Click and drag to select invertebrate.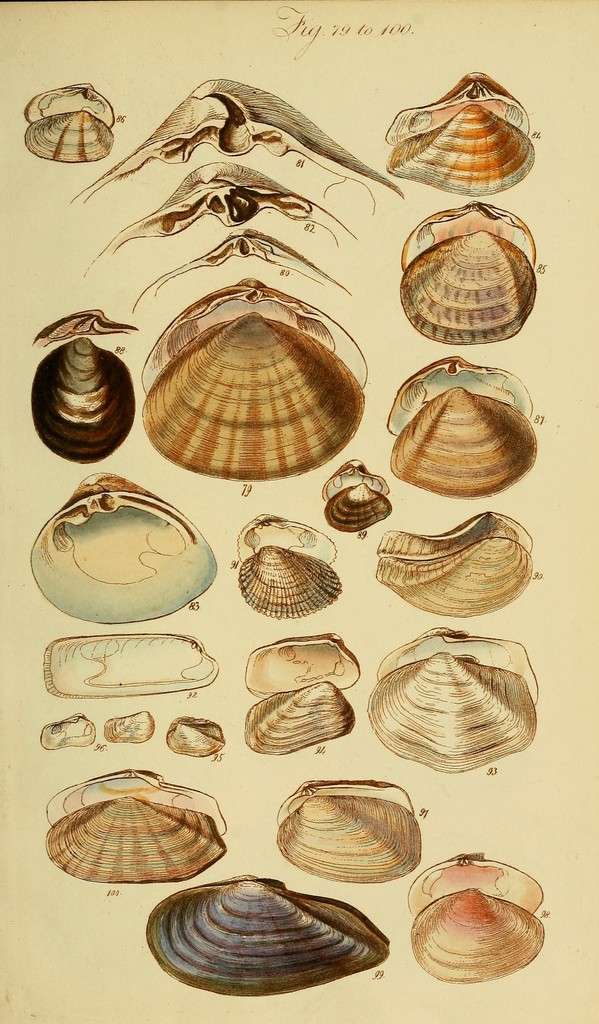
Selection: 166, 715, 223, 758.
